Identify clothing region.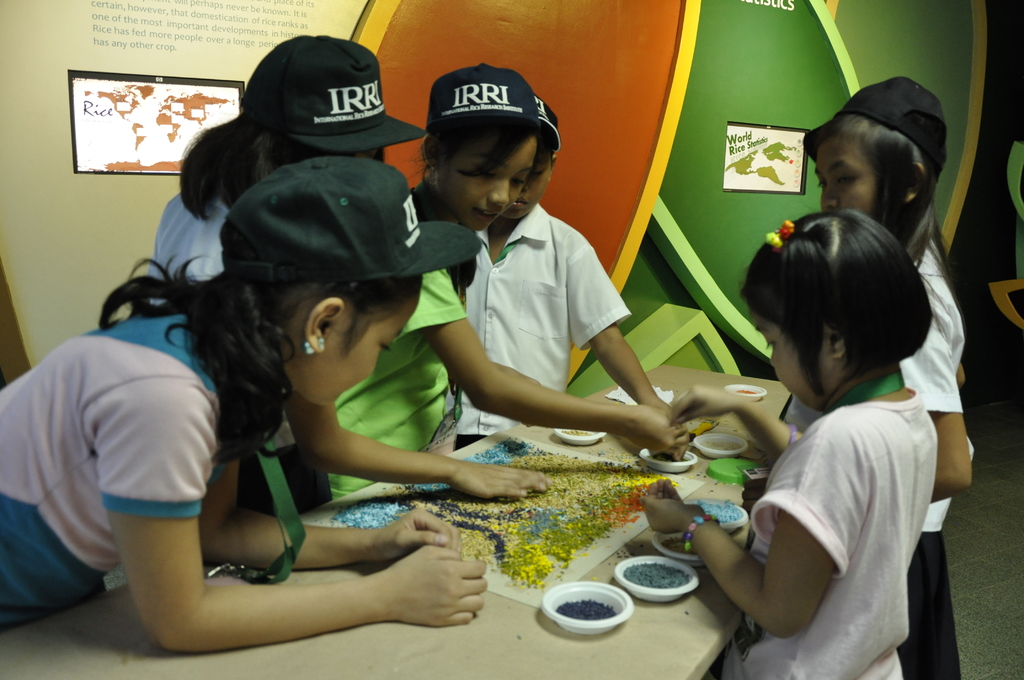
Region: region(788, 238, 977, 679).
